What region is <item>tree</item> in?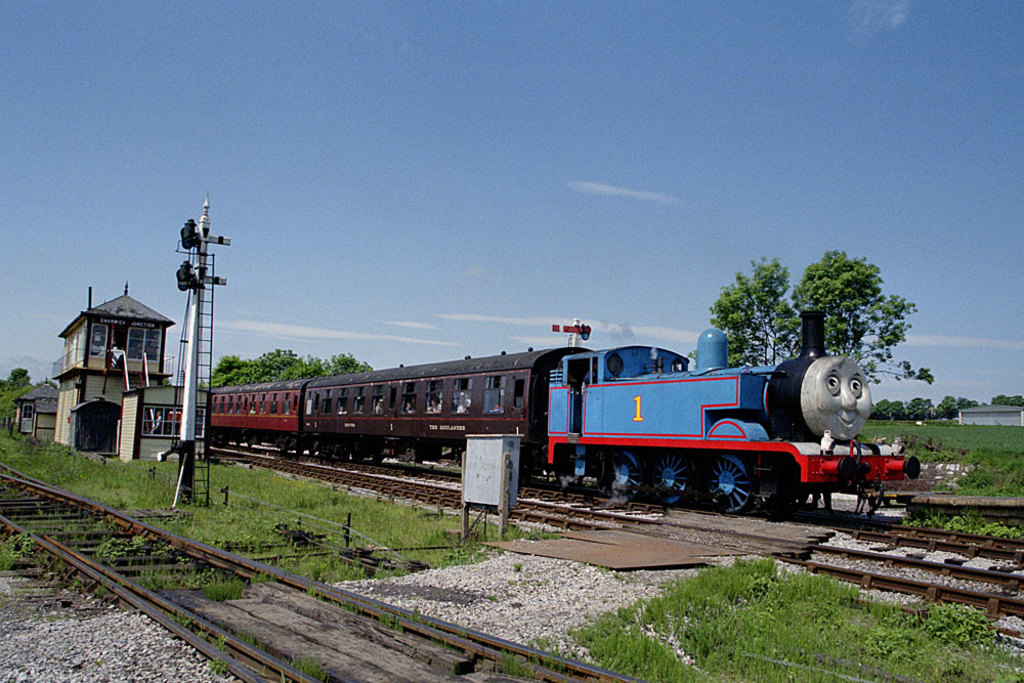
(989,391,1023,408).
